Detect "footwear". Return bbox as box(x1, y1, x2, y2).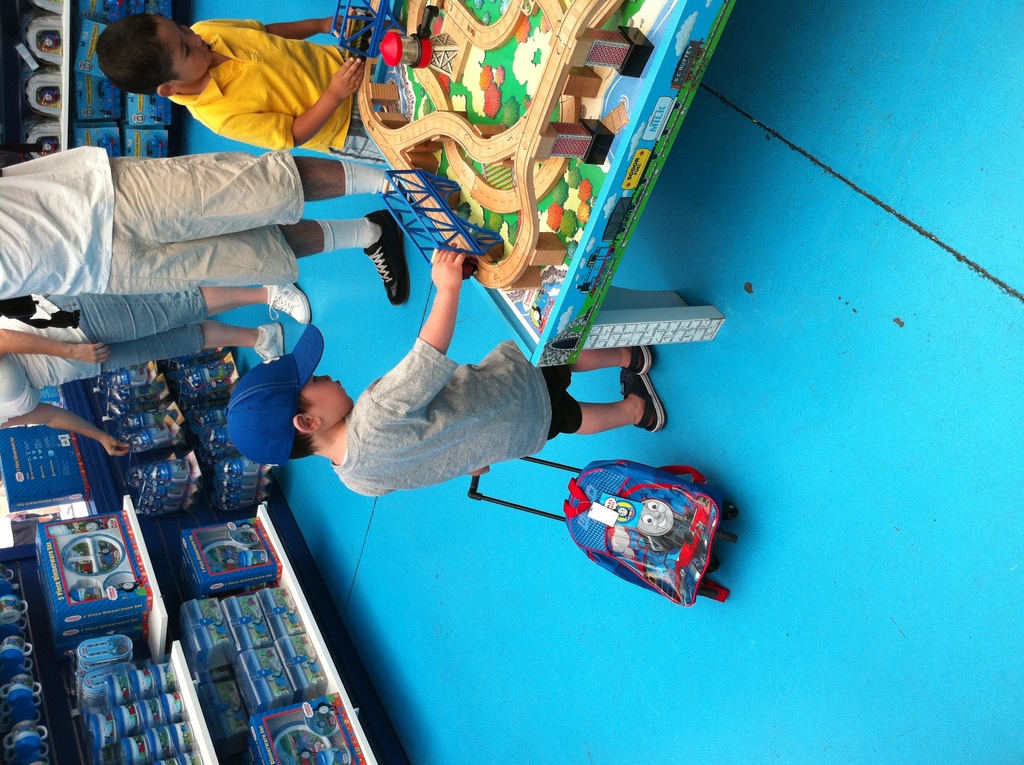
box(253, 320, 287, 358).
